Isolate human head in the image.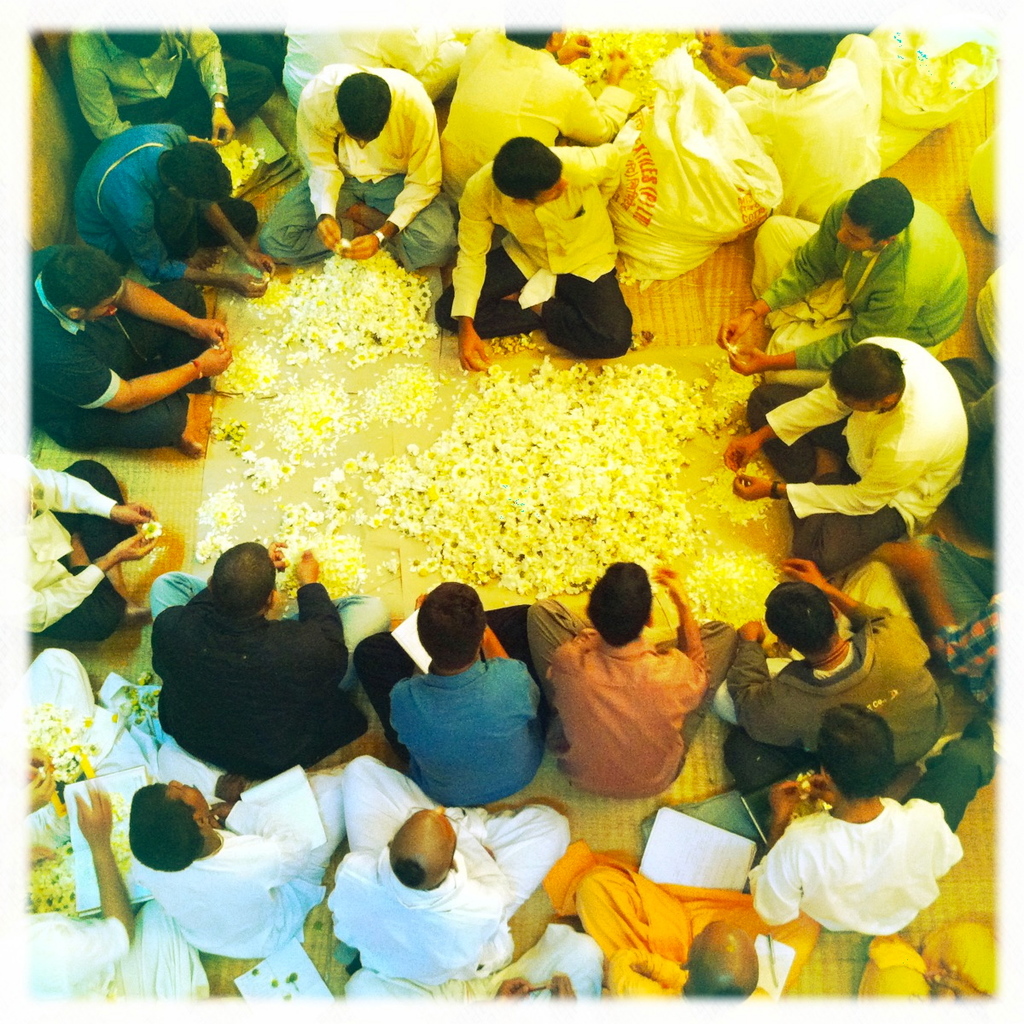
Isolated region: crop(383, 800, 457, 891).
